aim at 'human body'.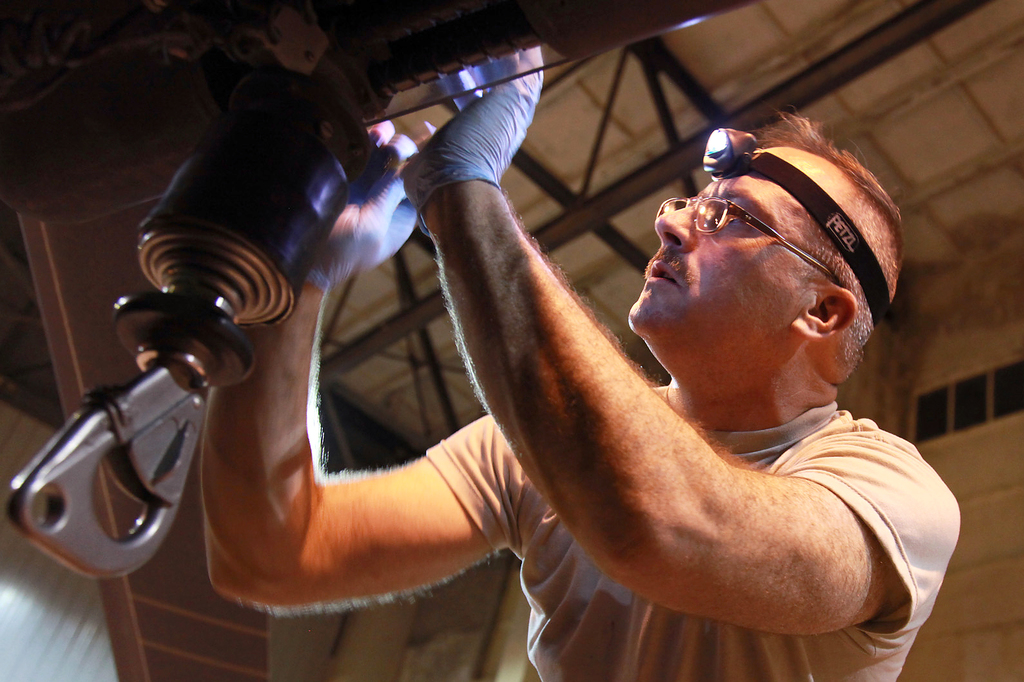
Aimed at [264,90,953,667].
